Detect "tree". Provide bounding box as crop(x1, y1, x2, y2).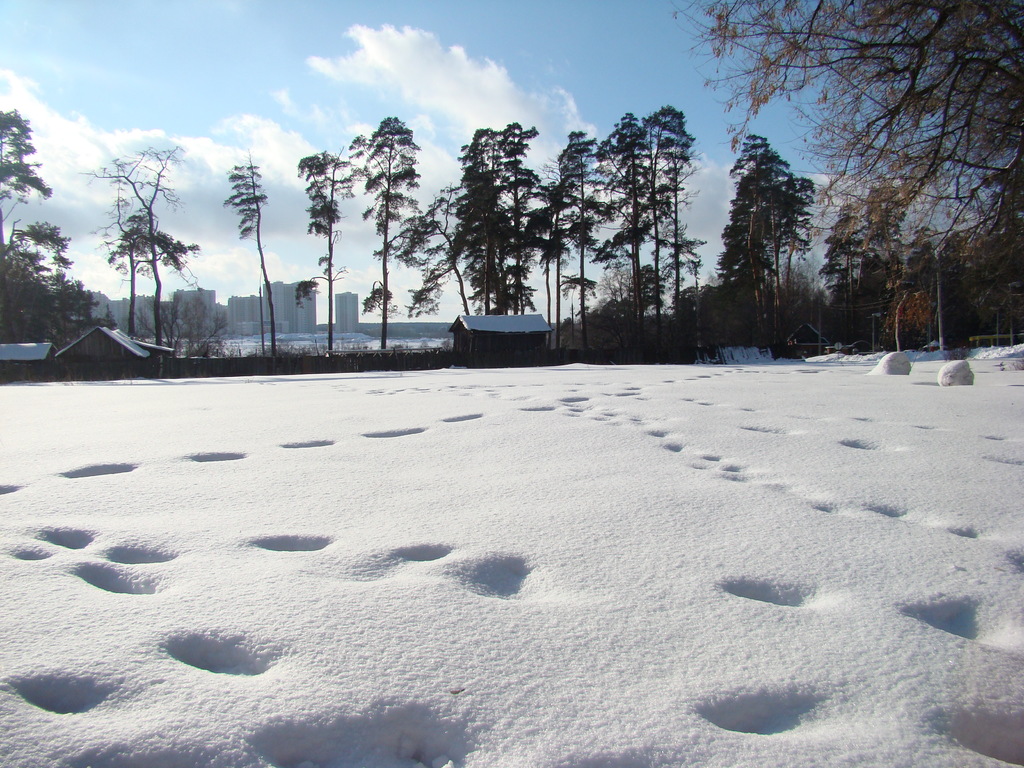
crop(477, 118, 531, 307).
